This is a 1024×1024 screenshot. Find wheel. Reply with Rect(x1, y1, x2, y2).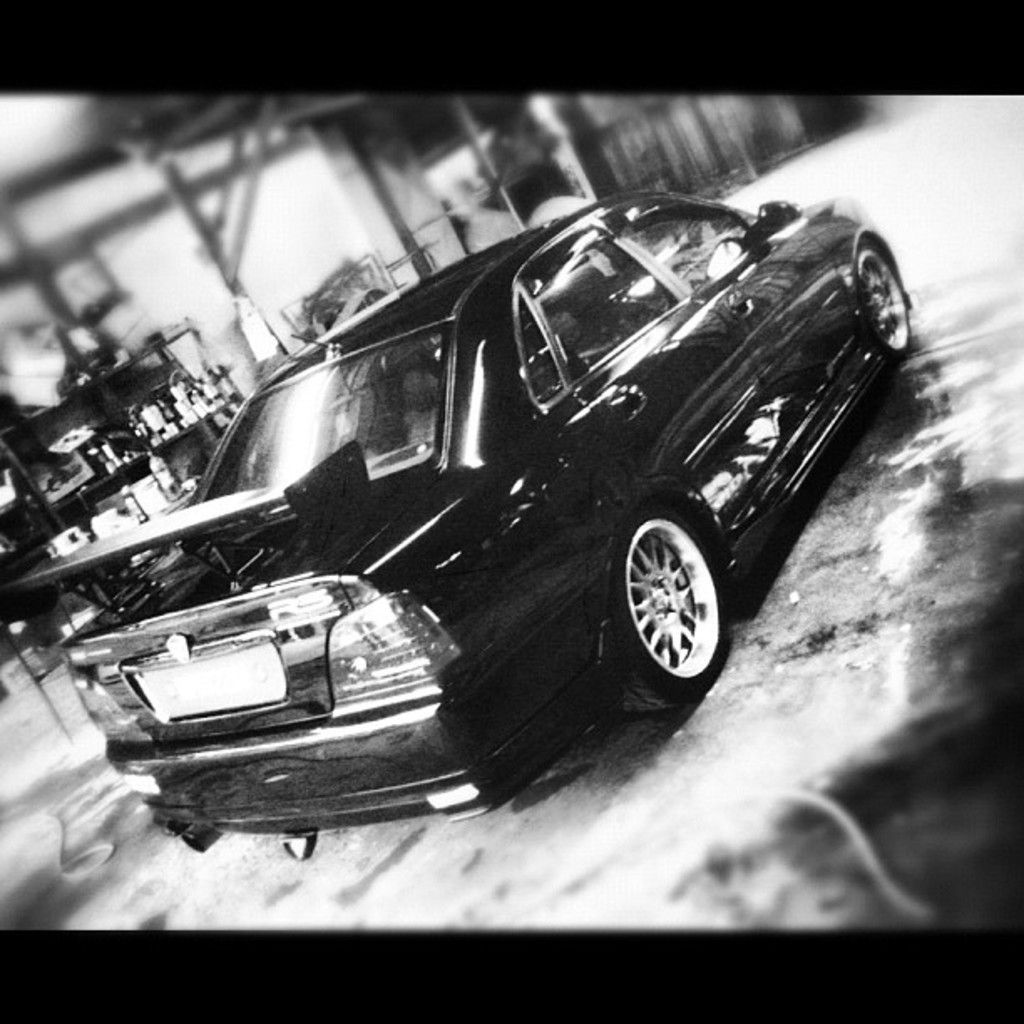
Rect(853, 239, 914, 356).
